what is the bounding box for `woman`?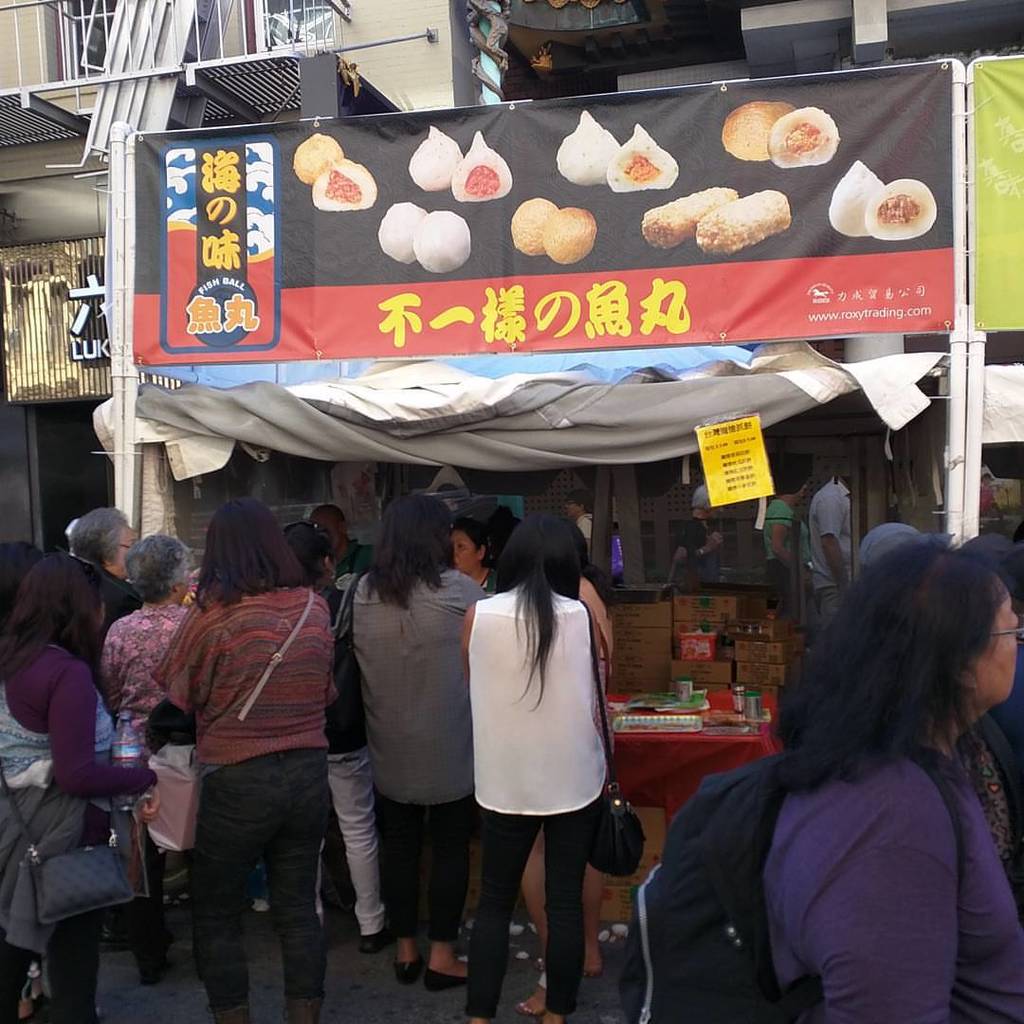
741:536:1023:1023.
